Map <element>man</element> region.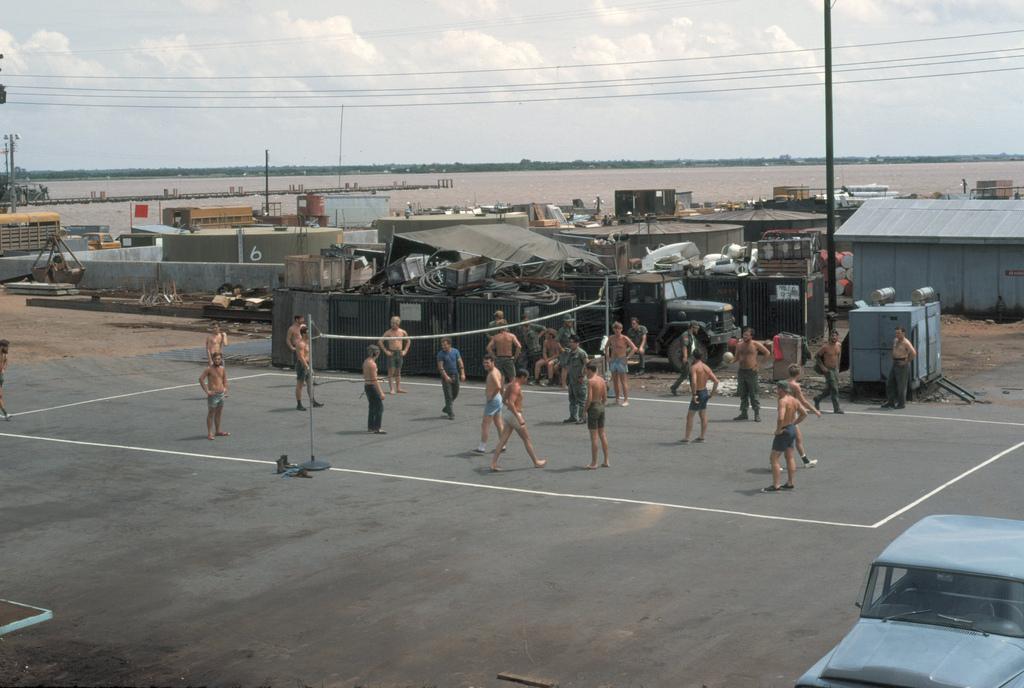
Mapped to x1=488 y1=370 x2=549 y2=471.
